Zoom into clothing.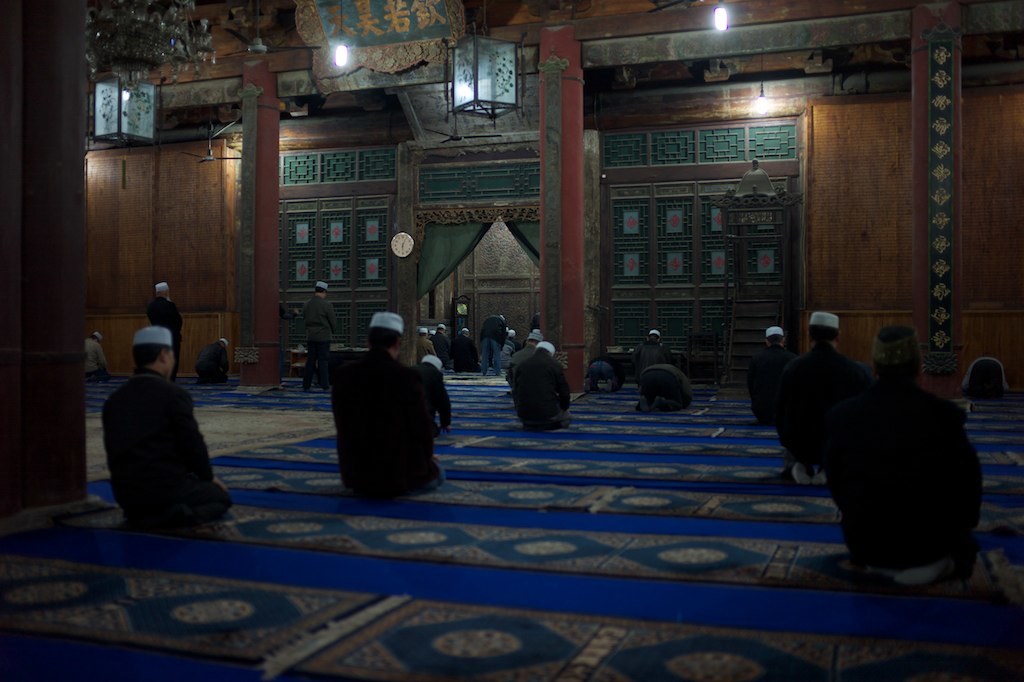
Zoom target: <bbox>479, 316, 509, 375</bbox>.
